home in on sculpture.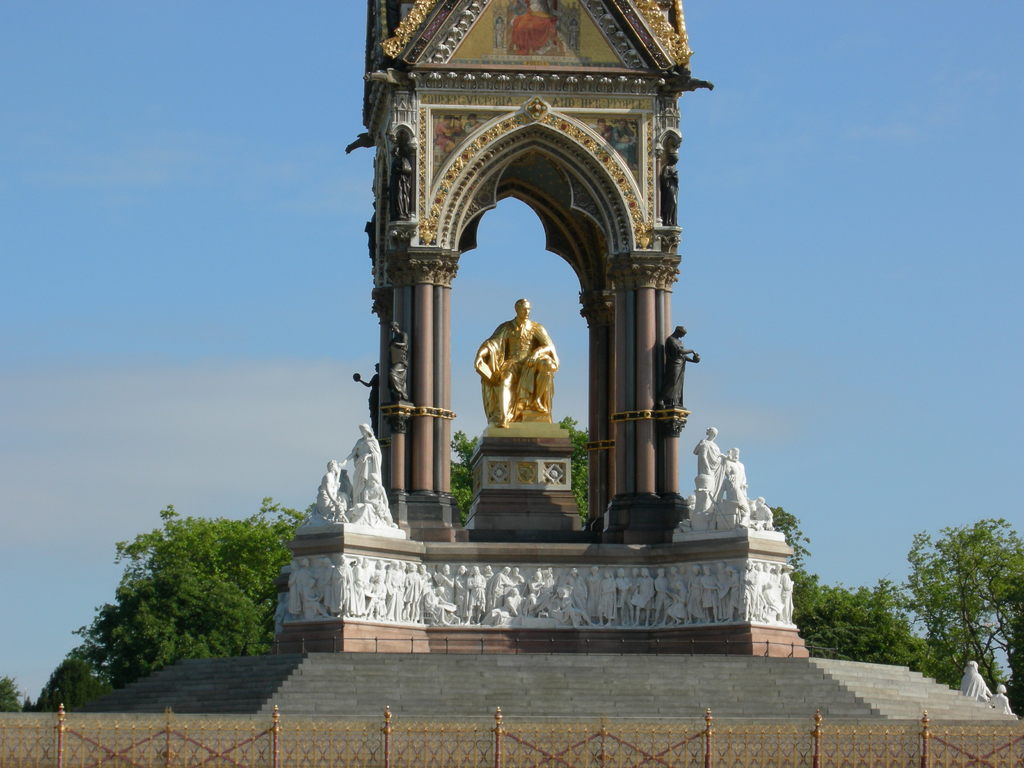
Homed in at bbox=[360, 200, 386, 274].
